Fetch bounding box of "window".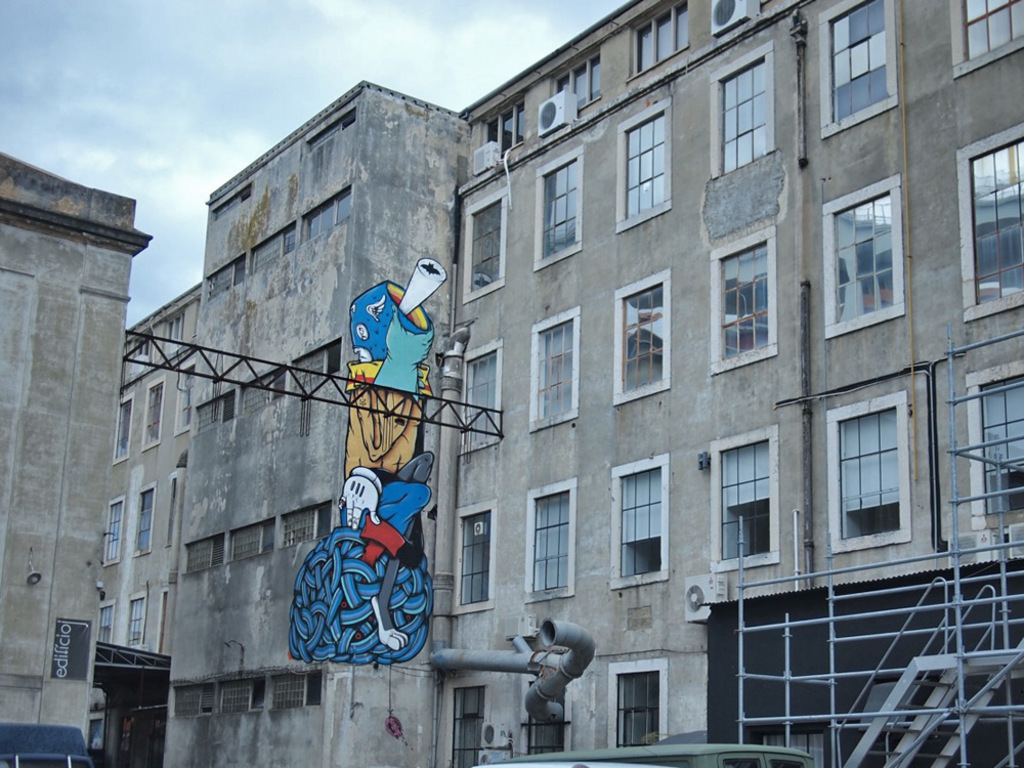
Bbox: rect(450, 681, 487, 767).
